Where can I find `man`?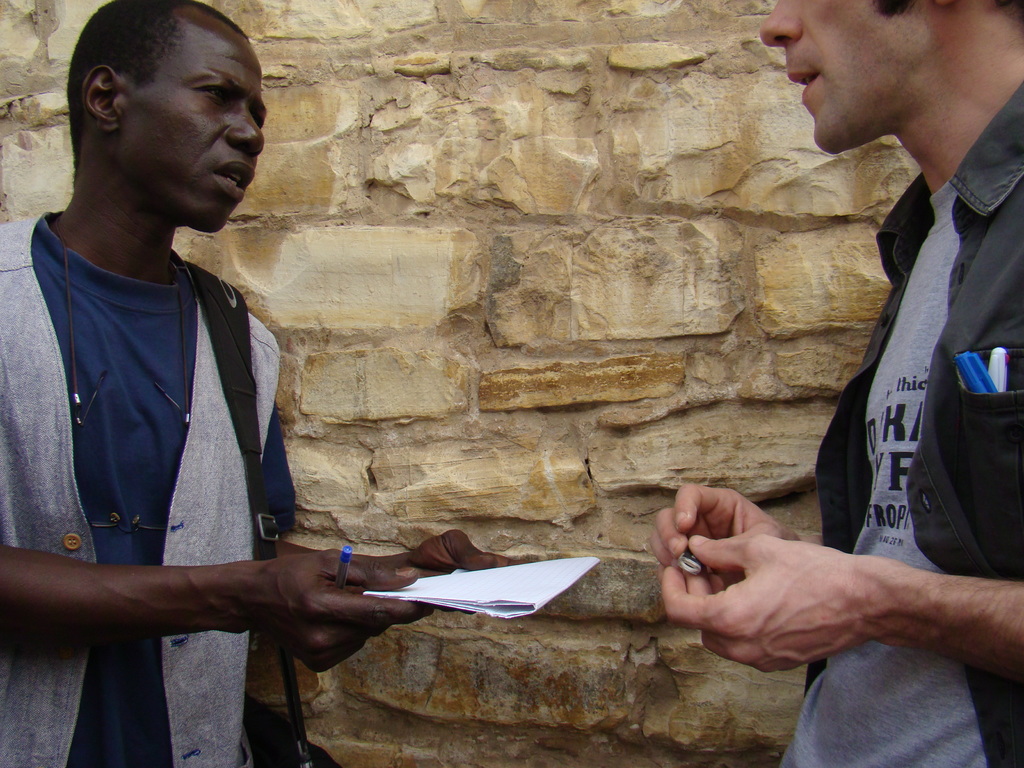
You can find it at pyautogui.locateOnScreen(649, 0, 1023, 767).
